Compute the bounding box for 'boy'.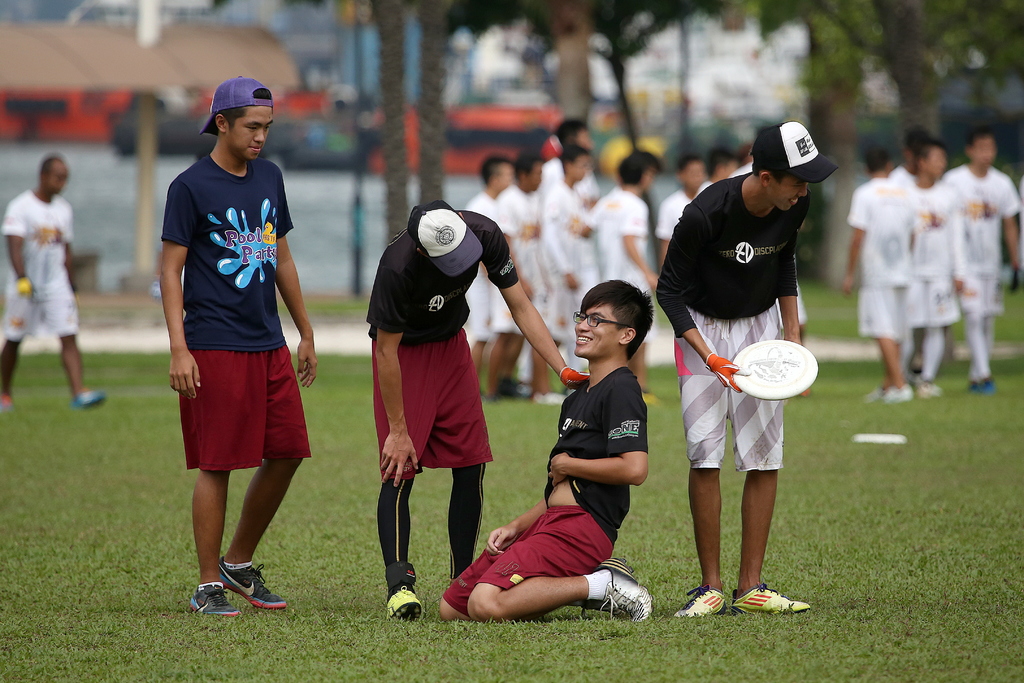
<region>0, 156, 103, 407</region>.
